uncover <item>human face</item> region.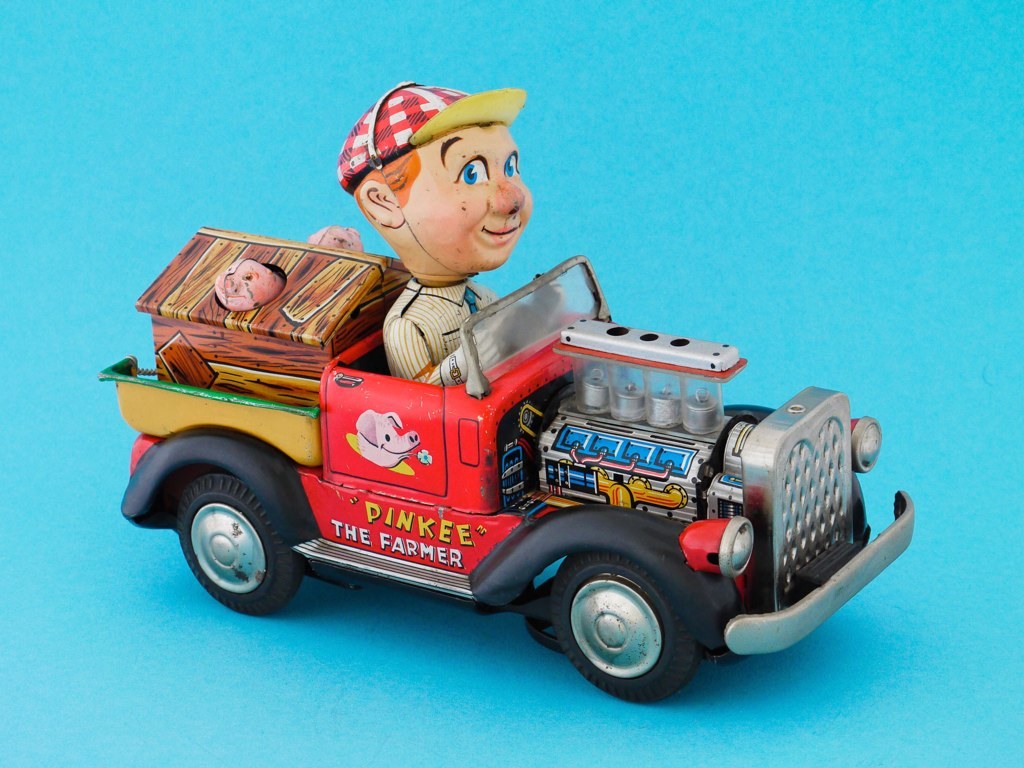
Uncovered: [218, 258, 279, 308].
